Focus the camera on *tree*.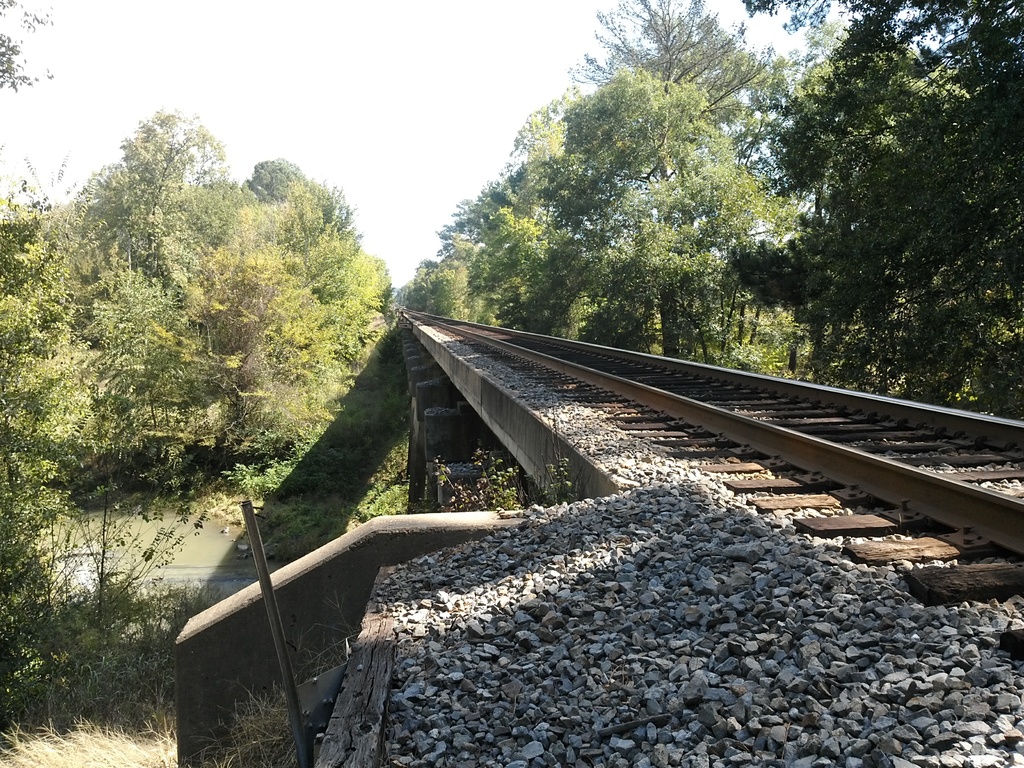
Focus region: bbox(454, 44, 819, 355).
